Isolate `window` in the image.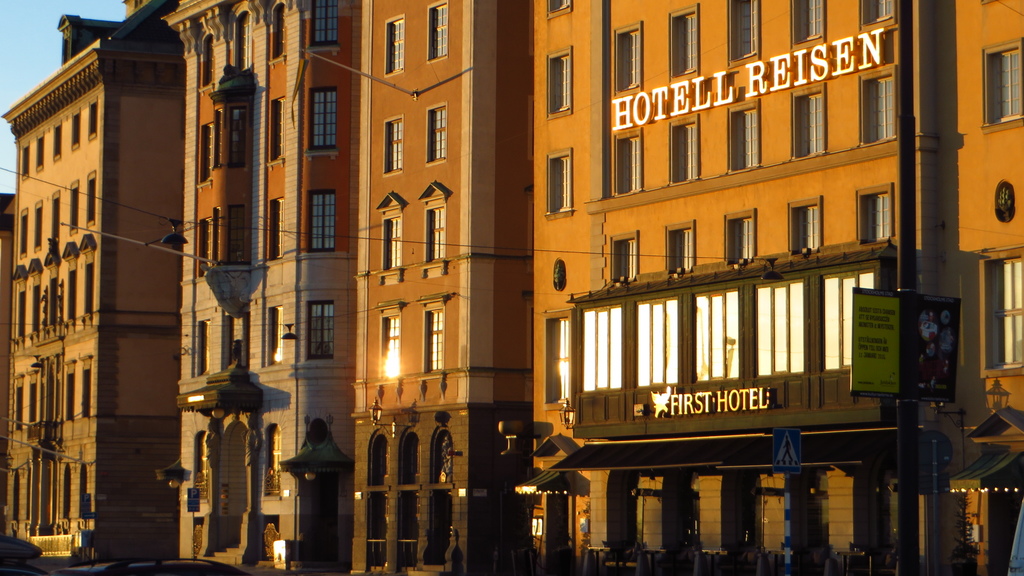
Isolated region: pyautogui.locateOnScreen(791, 0, 824, 41).
